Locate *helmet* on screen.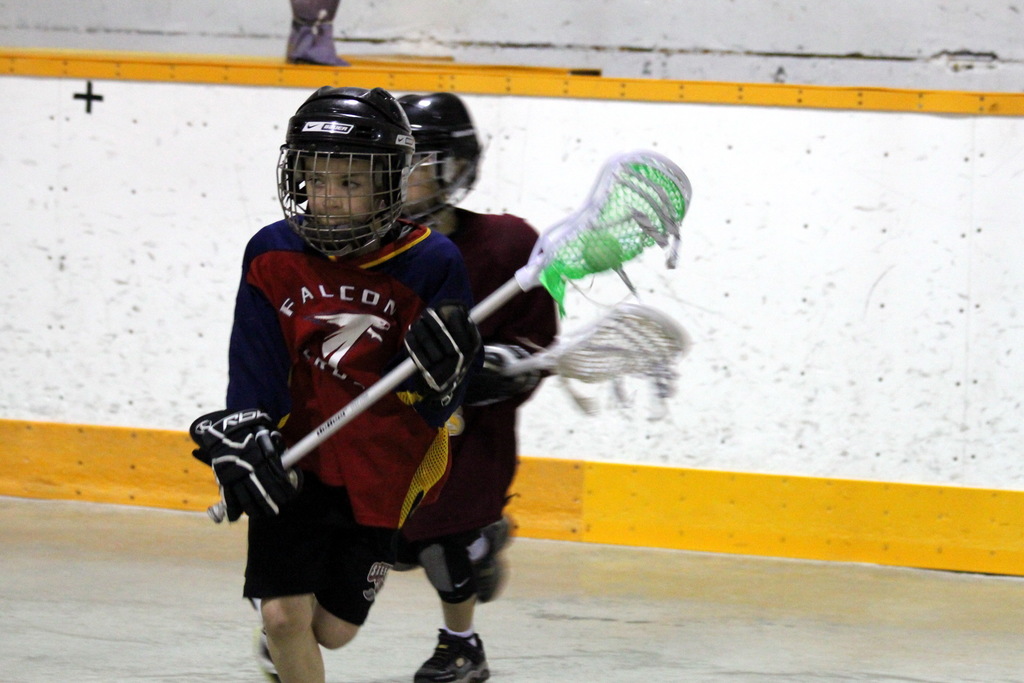
On screen at 394, 85, 477, 233.
